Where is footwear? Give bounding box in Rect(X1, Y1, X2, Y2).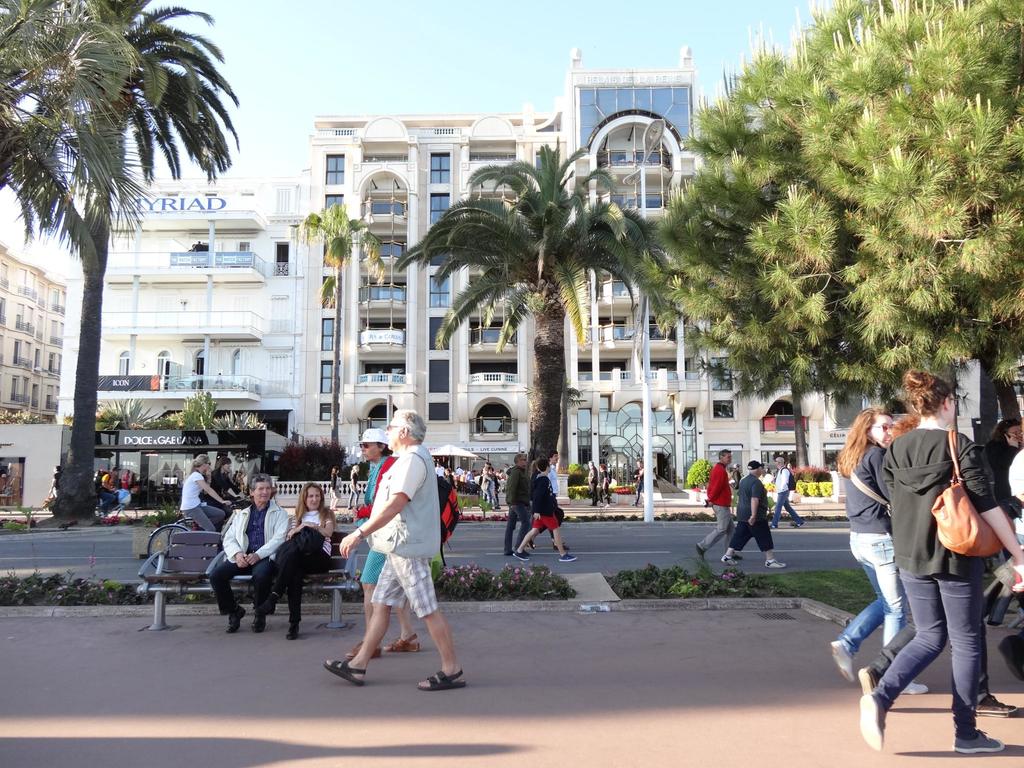
Rect(900, 679, 927, 696).
